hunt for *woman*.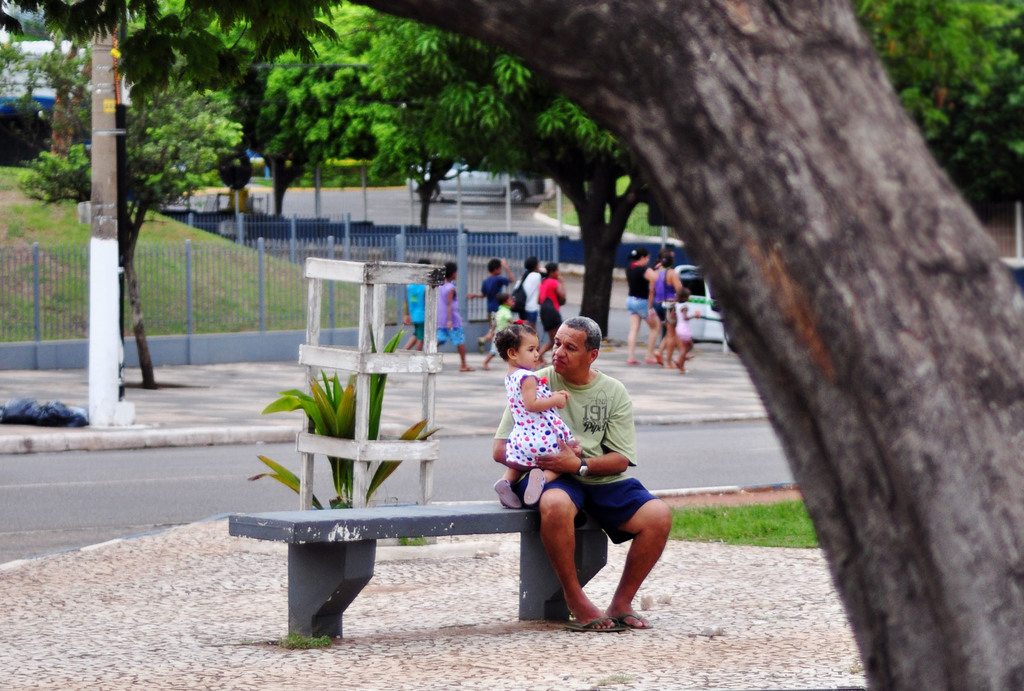
Hunted down at bbox=(538, 262, 566, 368).
